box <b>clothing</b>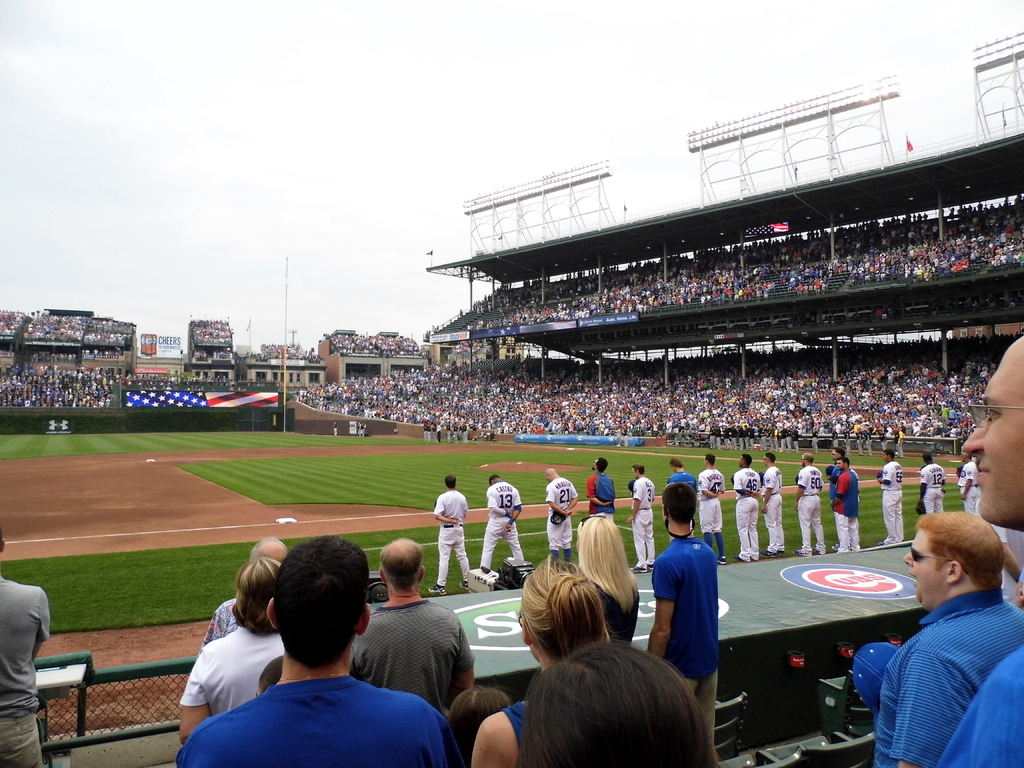
546,475,576,547
